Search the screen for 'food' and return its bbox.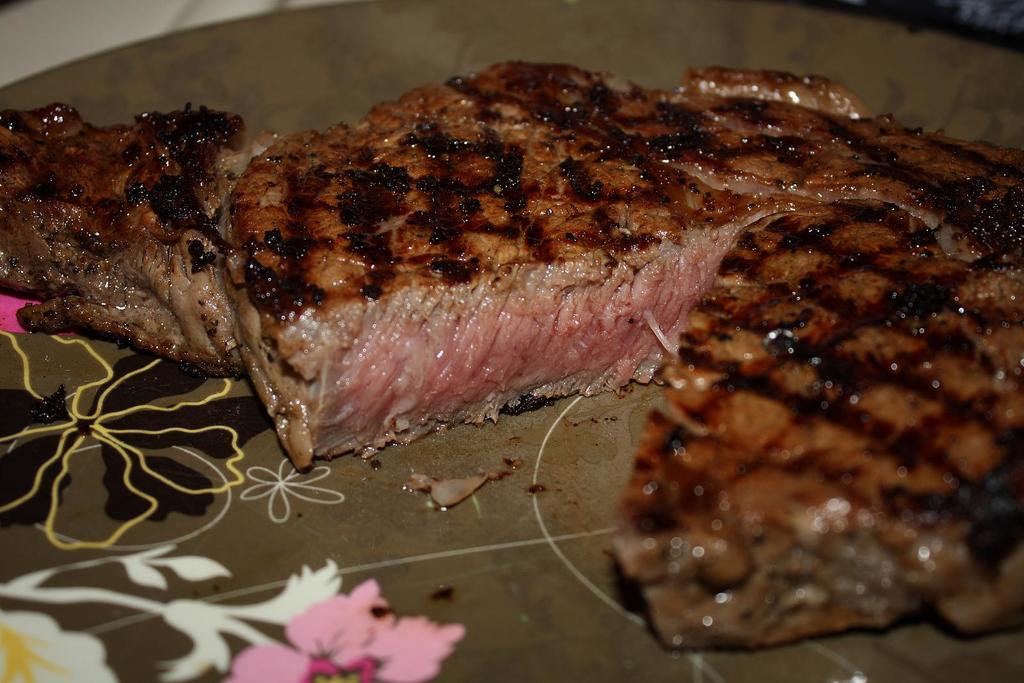
Found: x1=17, y1=79, x2=273, y2=409.
